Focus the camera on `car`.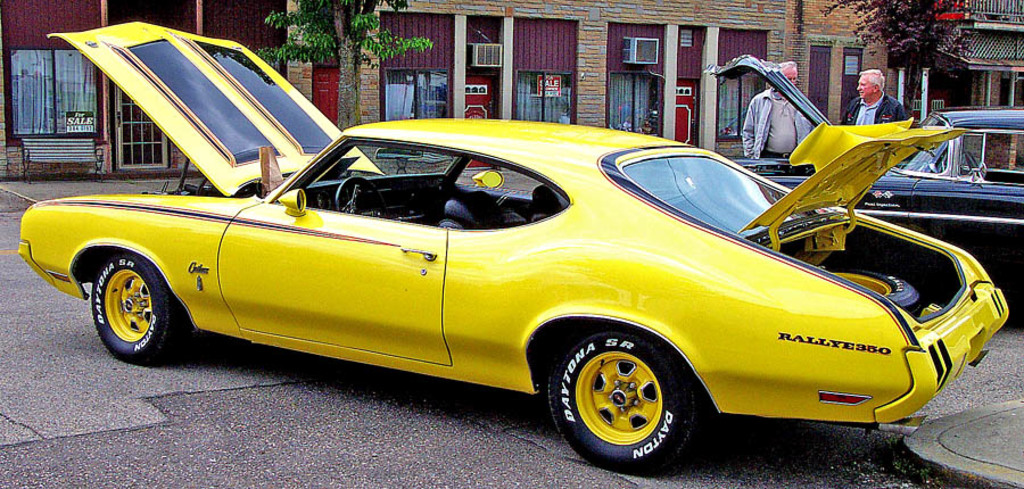
Focus region: 703,55,1023,292.
